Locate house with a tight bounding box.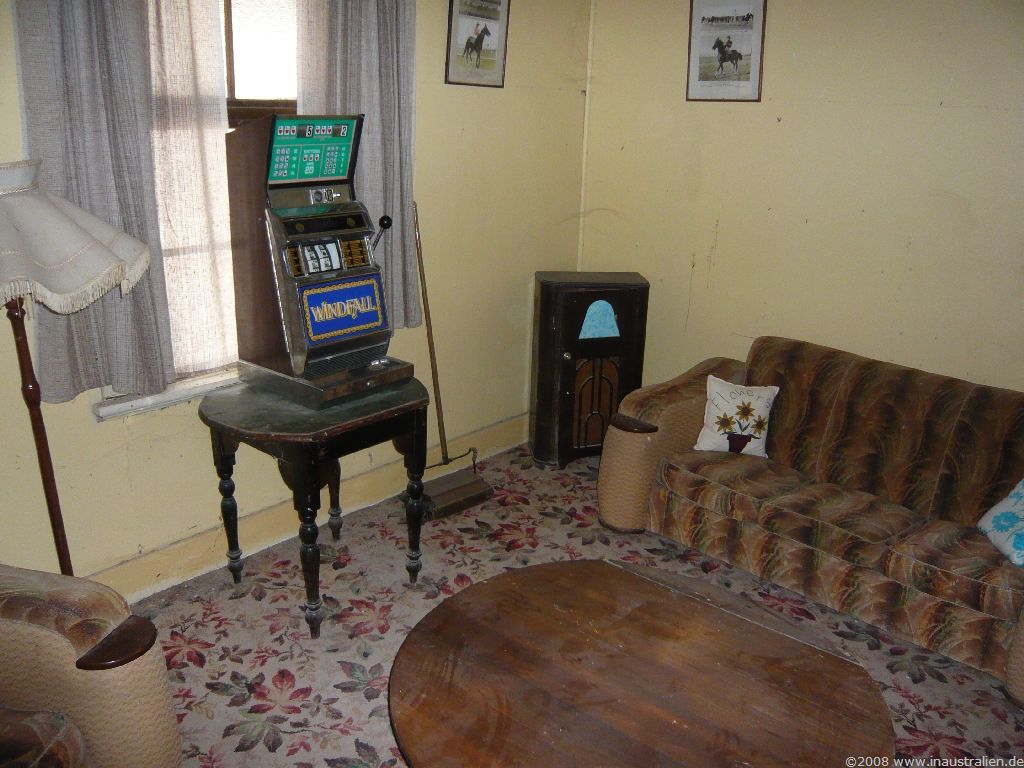
<region>0, 0, 1023, 767</region>.
